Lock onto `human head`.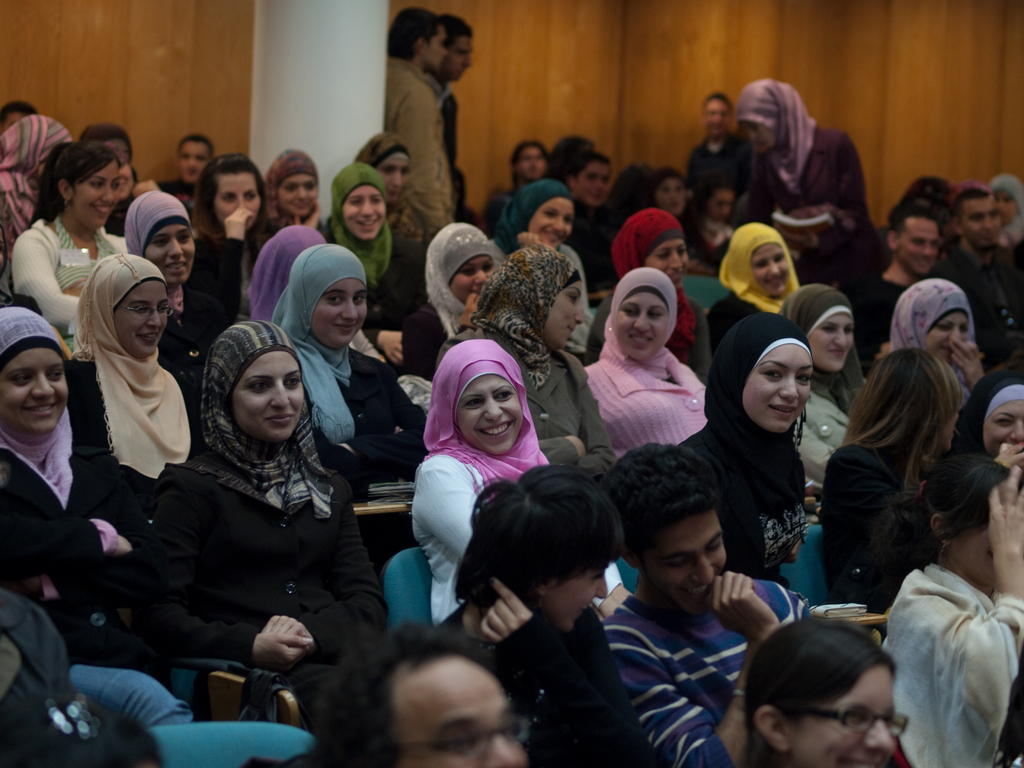
Locked: <bbox>424, 223, 492, 312</bbox>.
